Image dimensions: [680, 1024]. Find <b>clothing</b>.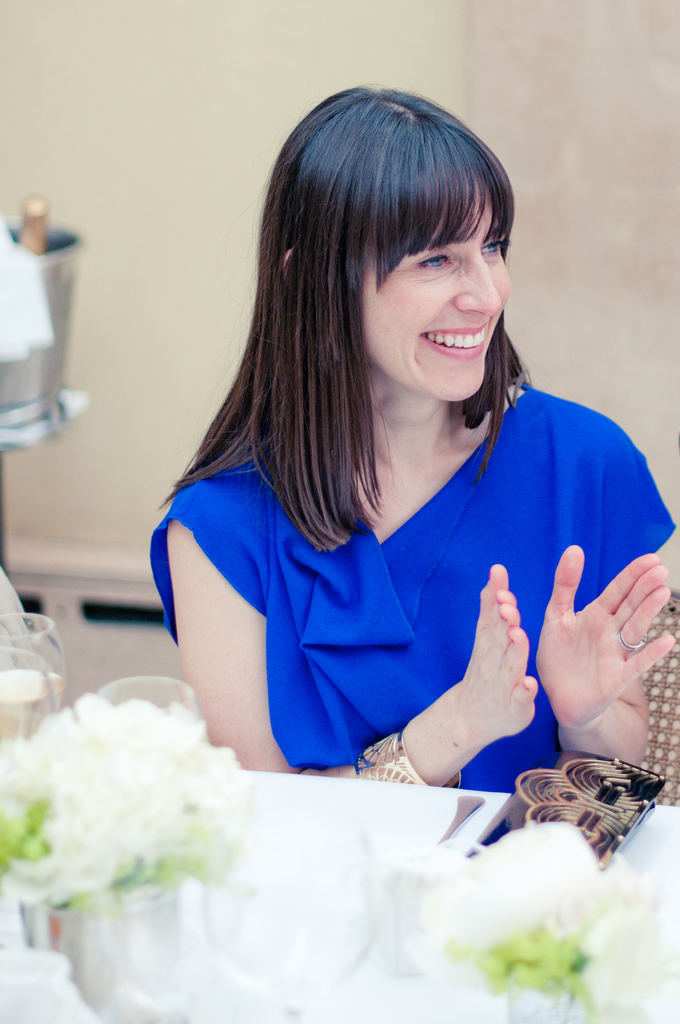
BBox(145, 394, 651, 776).
